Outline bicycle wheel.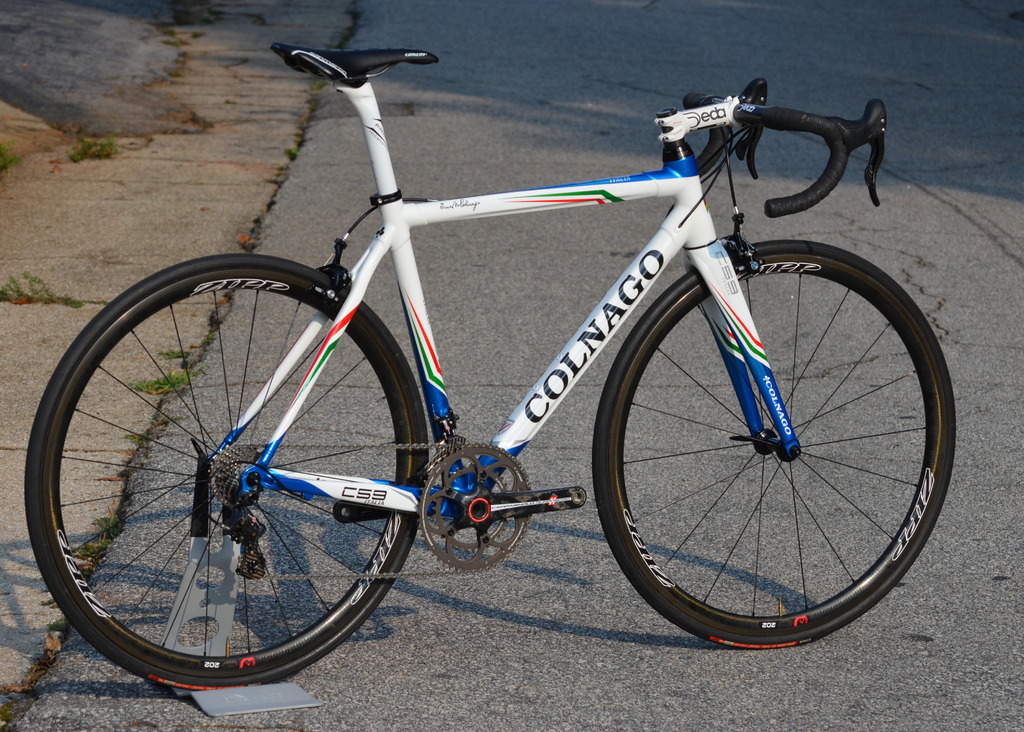
Outline: [x1=590, y1=240, x2=956, y2=649].
